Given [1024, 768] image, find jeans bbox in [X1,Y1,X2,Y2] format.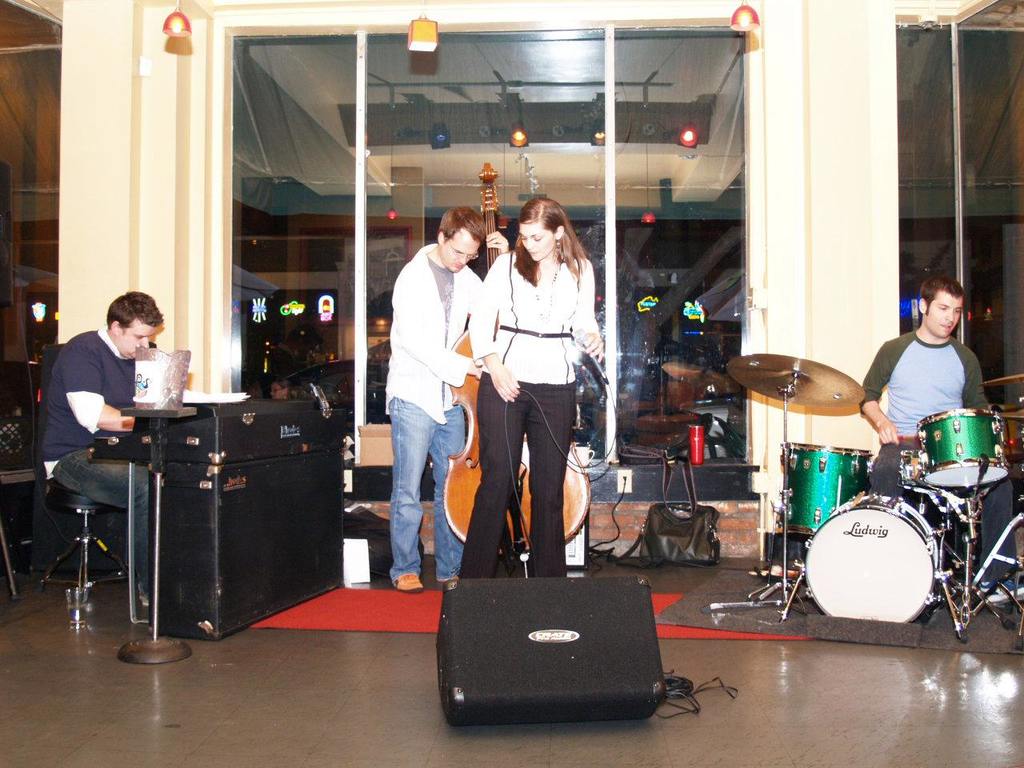
[382,394,462,585].
